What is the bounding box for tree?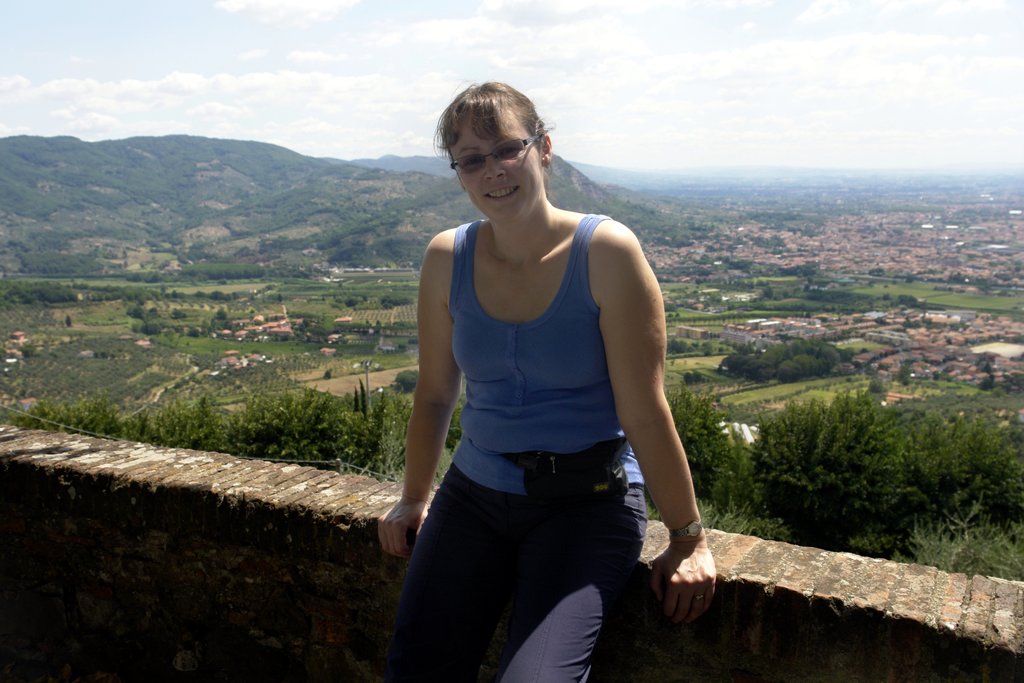
rect(127, 304, 146, 318).
